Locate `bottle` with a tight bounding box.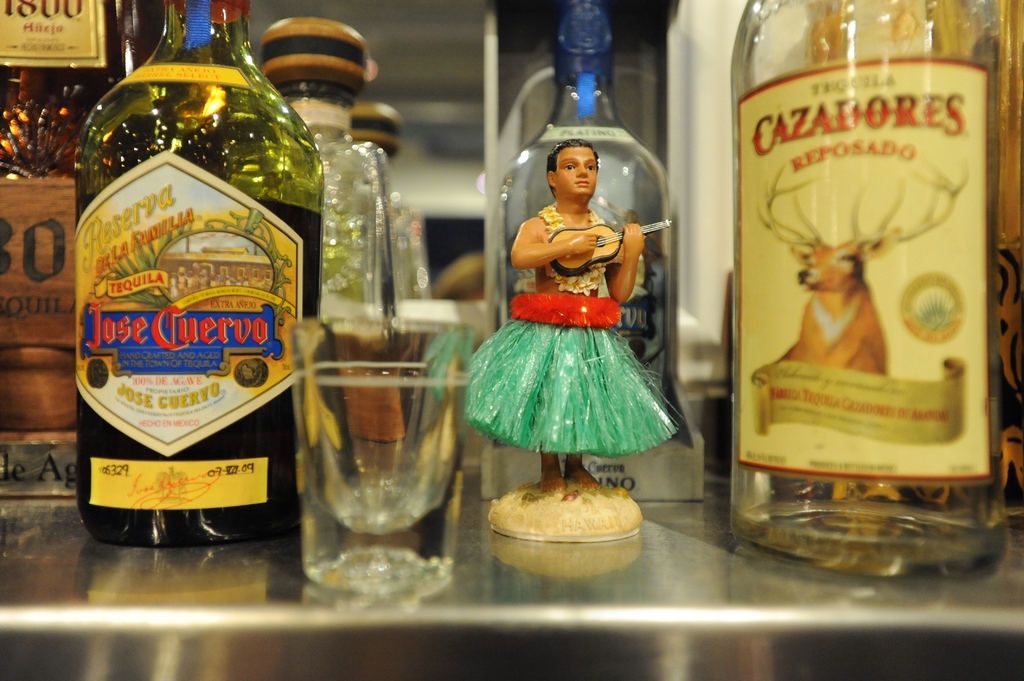
region(0, 0, 167, 442).
